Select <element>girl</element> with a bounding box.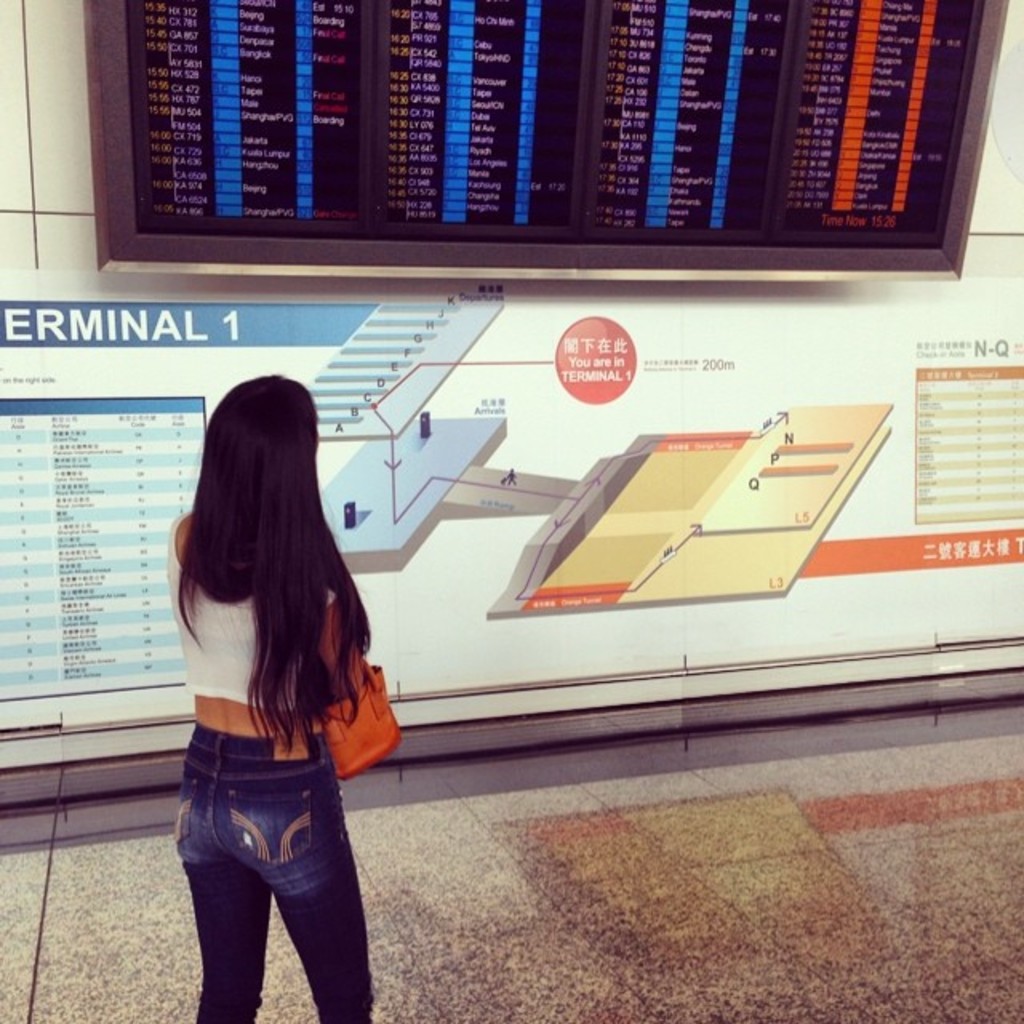
l=170, t=374, r=376, b=1022.
